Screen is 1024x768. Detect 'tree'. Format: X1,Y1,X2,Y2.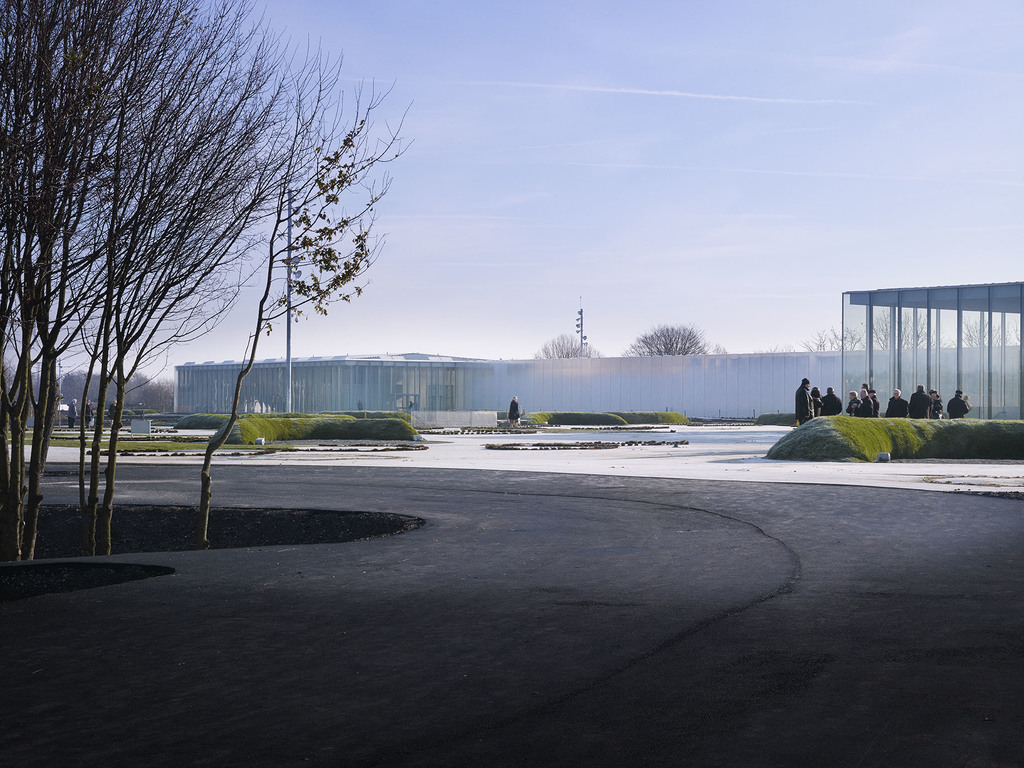
620,323,716,363.
